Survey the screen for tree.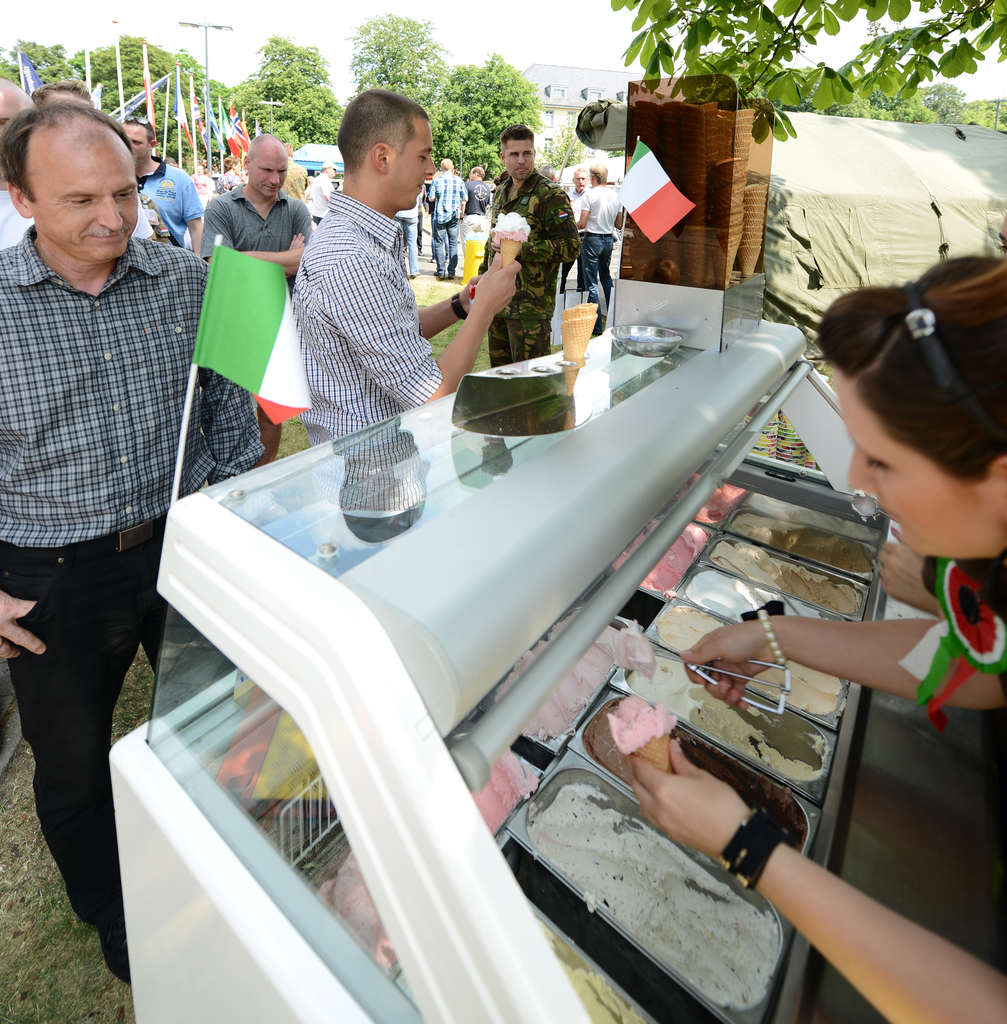
Survey found: bbox=(5, 35, 98, 94).
